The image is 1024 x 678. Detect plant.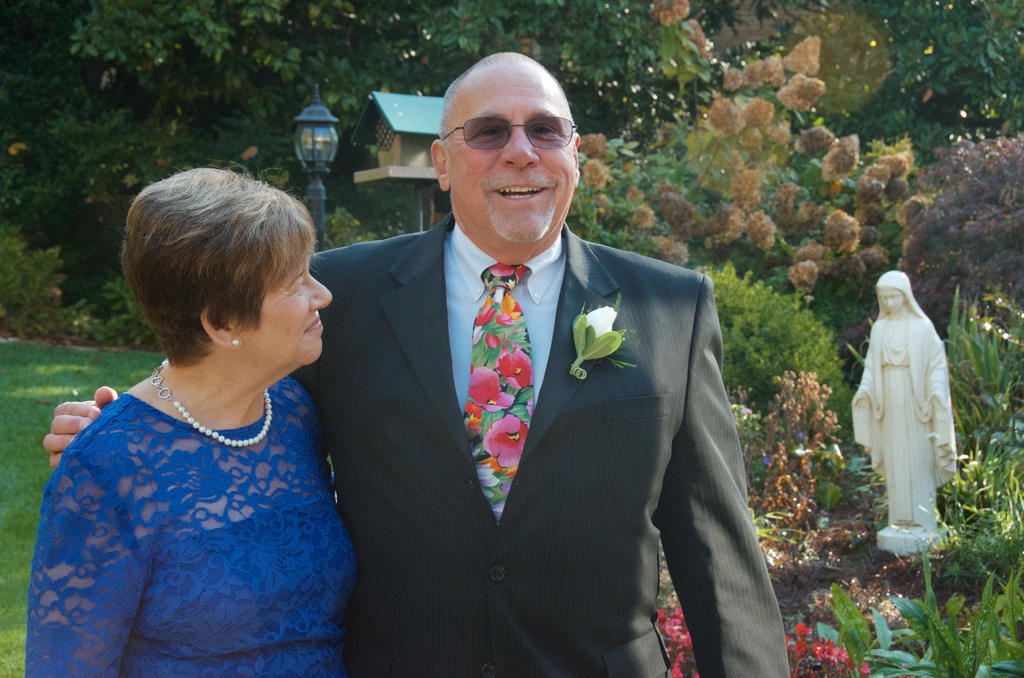
Detection: {"x1": 72, "y1": 275, "x2": 156, "y2": 357}.
